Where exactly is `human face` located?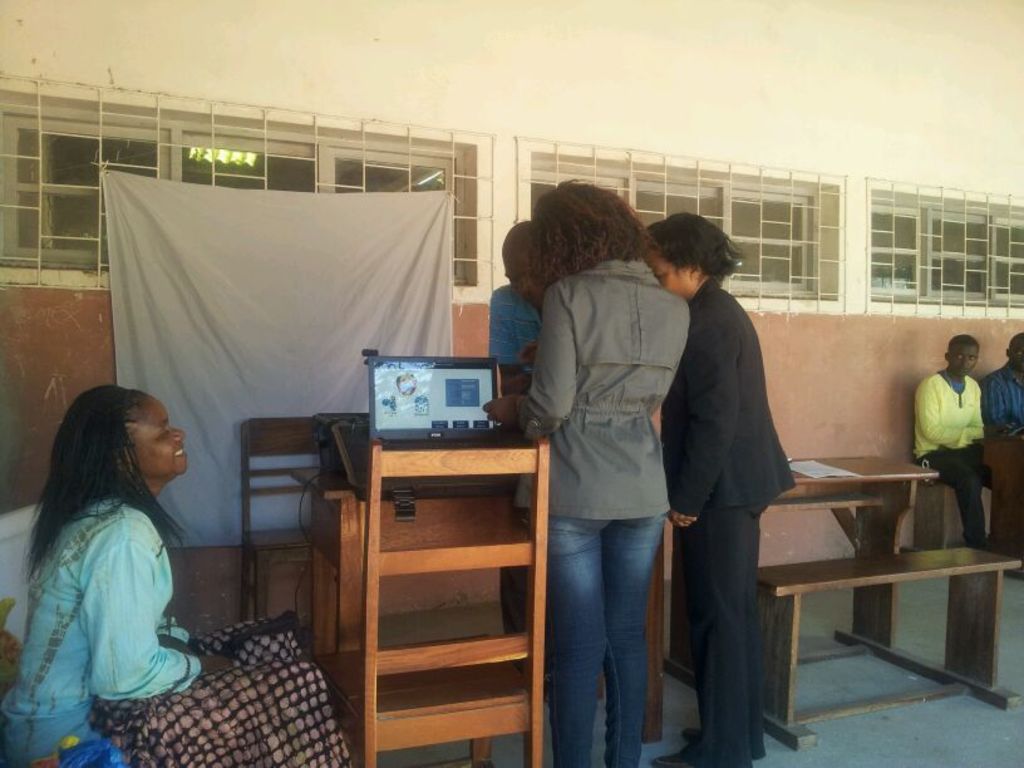
Its bounding box is BBox(1014, 340, 1023, 373).
